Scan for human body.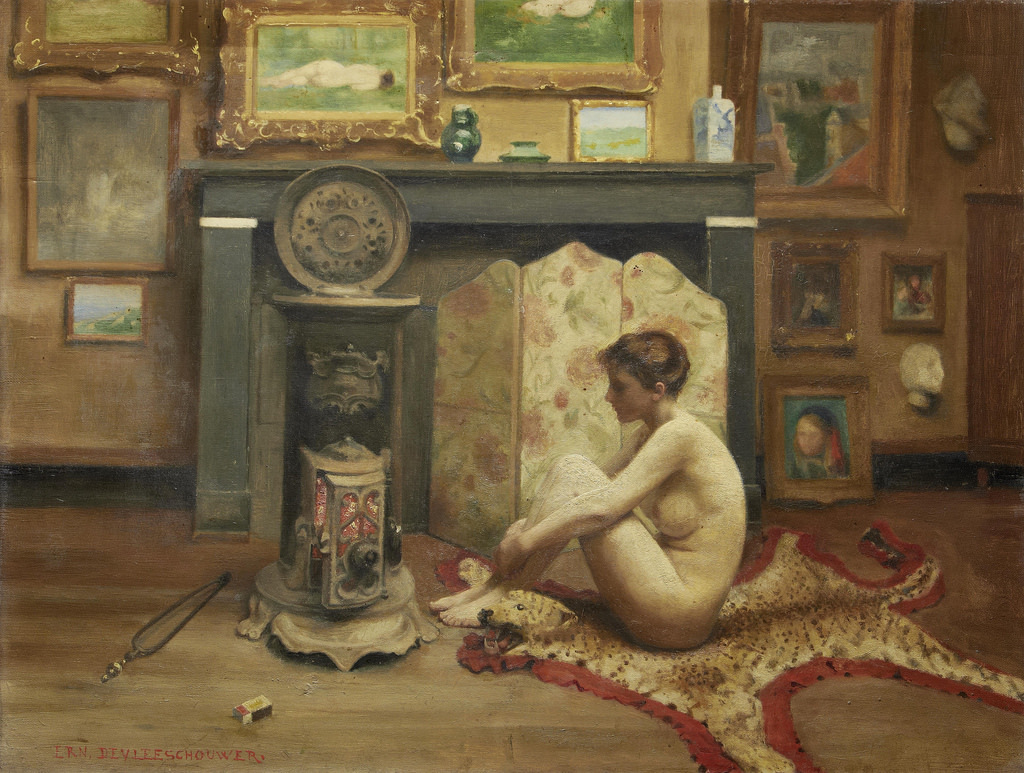
Scan result: select_region(790, 405, 847, 477).
